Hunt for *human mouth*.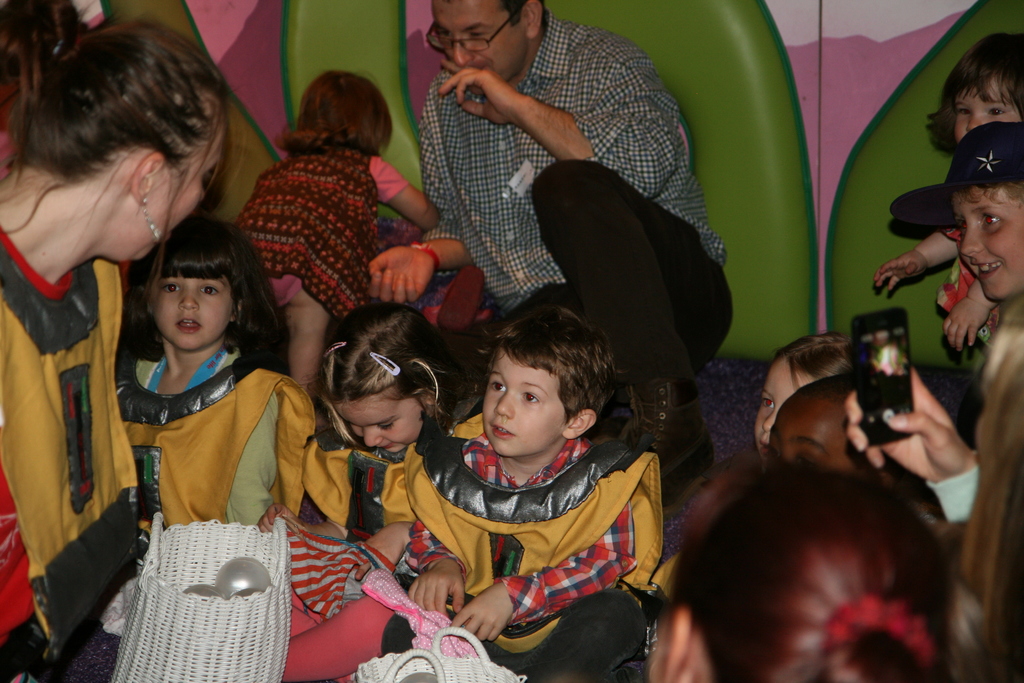
Hunted down at BBox(754, 437, 772, 458).
